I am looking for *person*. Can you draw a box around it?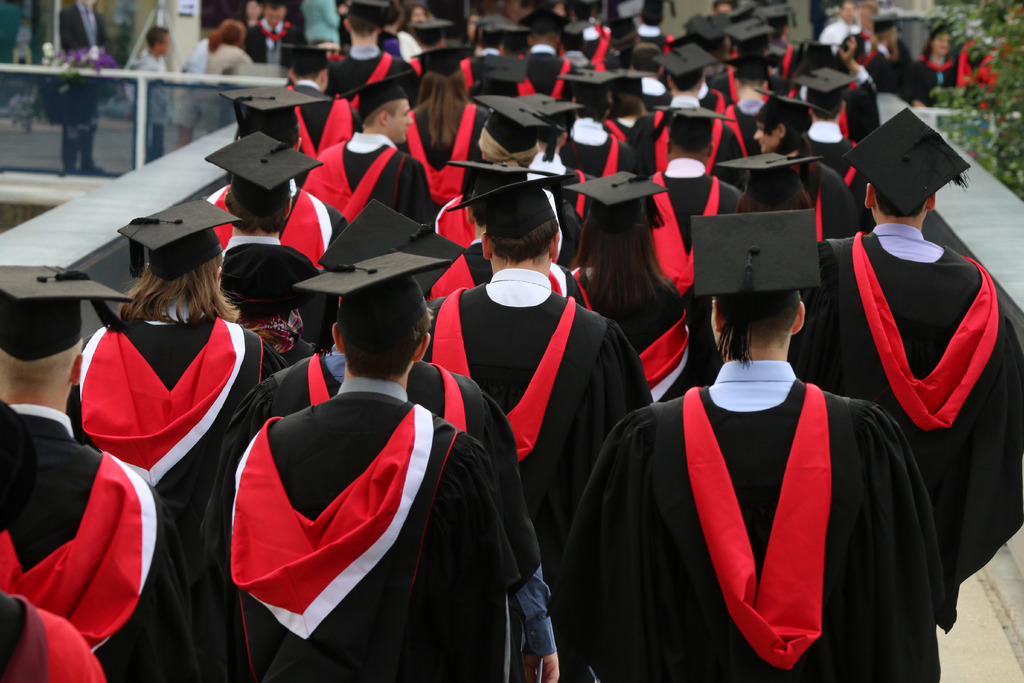
Sure, the bounding box is (left=70, top=199, right=294, bottom=509).
